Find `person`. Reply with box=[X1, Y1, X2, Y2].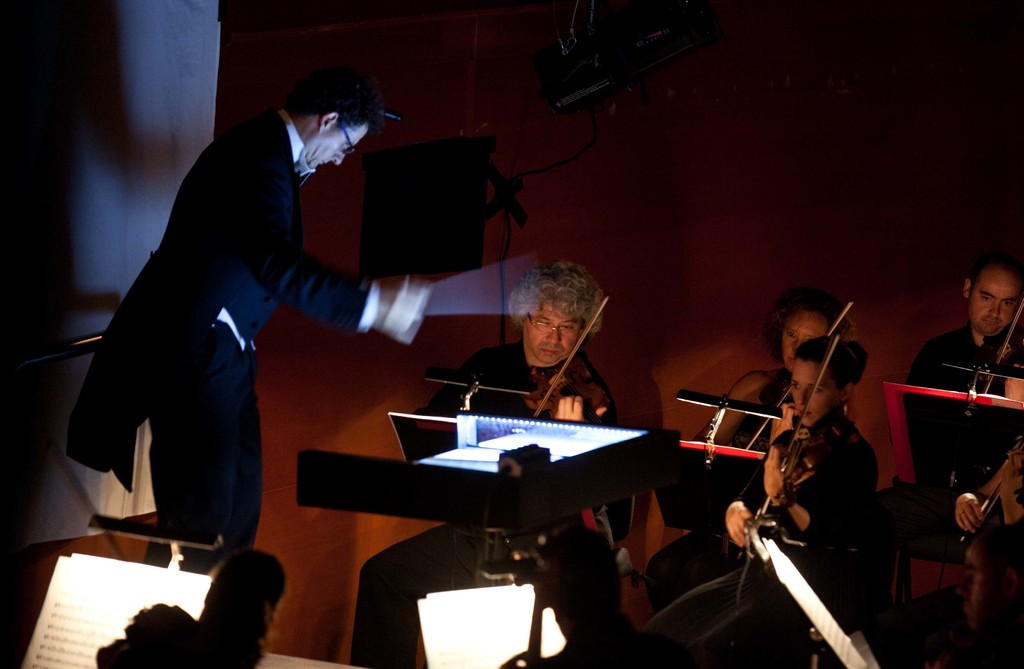
box=[354, 256, 627, 664].
